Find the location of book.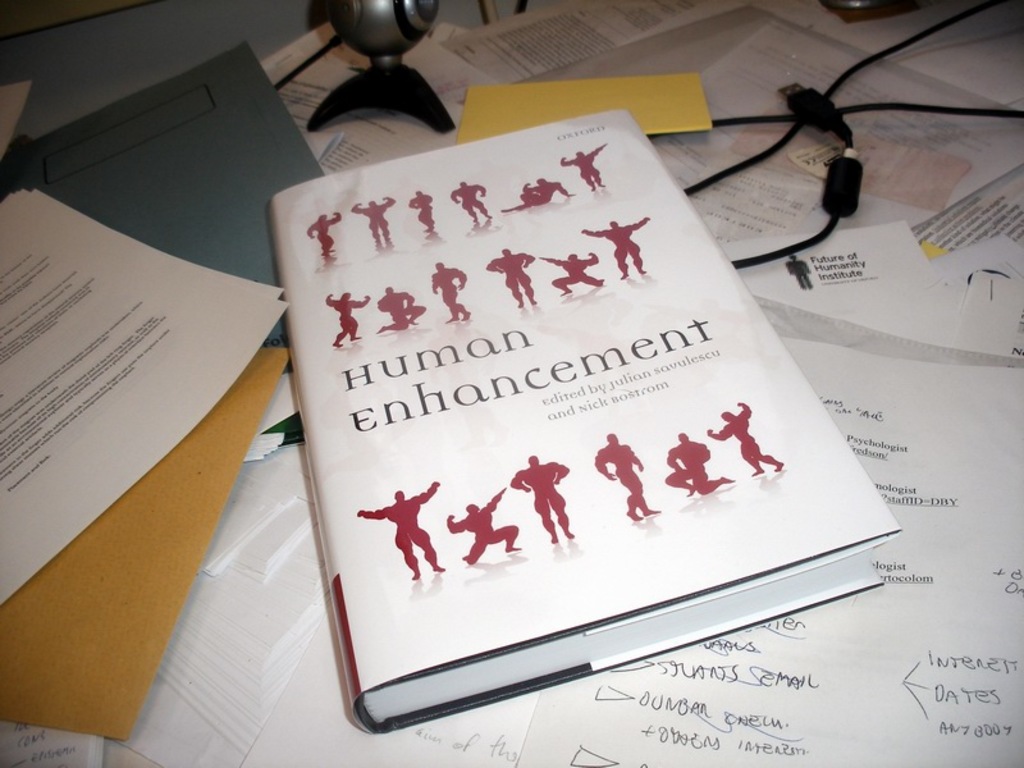
Location: x1=301, y1=69, x2=942, y2=744.
